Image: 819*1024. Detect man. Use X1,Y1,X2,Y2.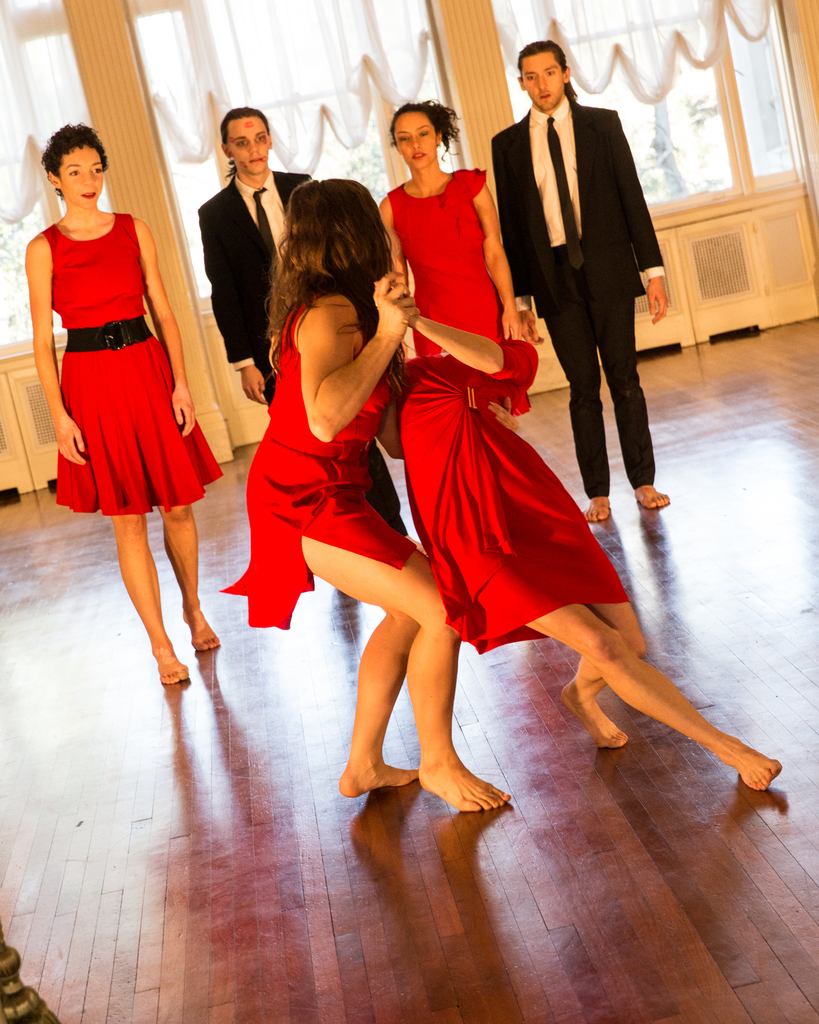
186,97,396,554.
